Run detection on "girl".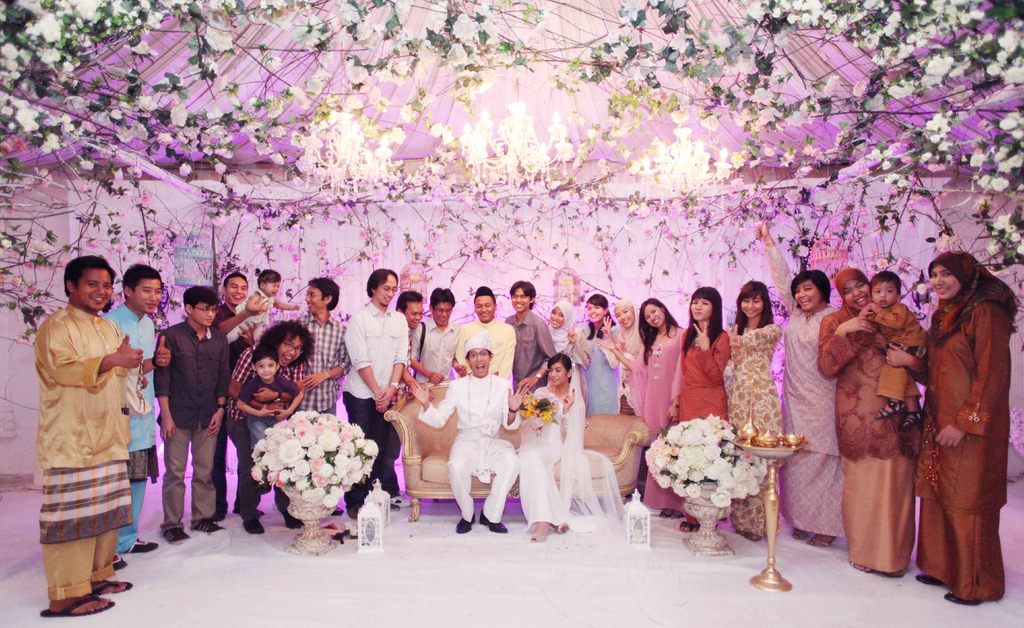
Result: box(728, 280, 781, 543).
